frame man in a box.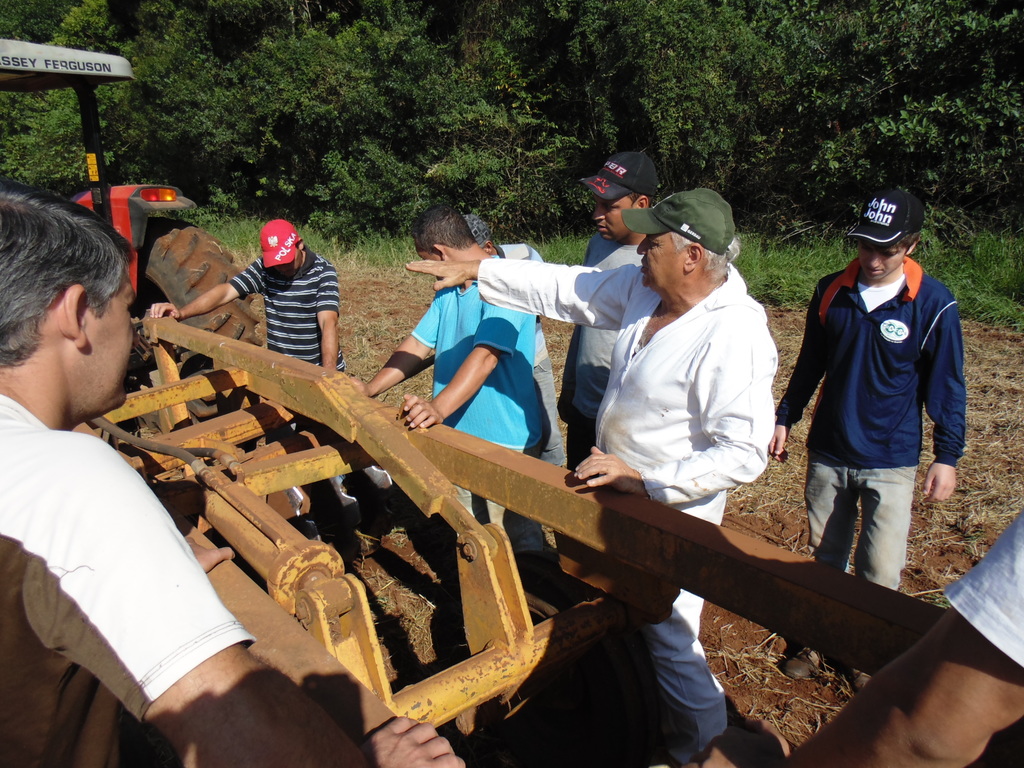
557/143/661/465.
